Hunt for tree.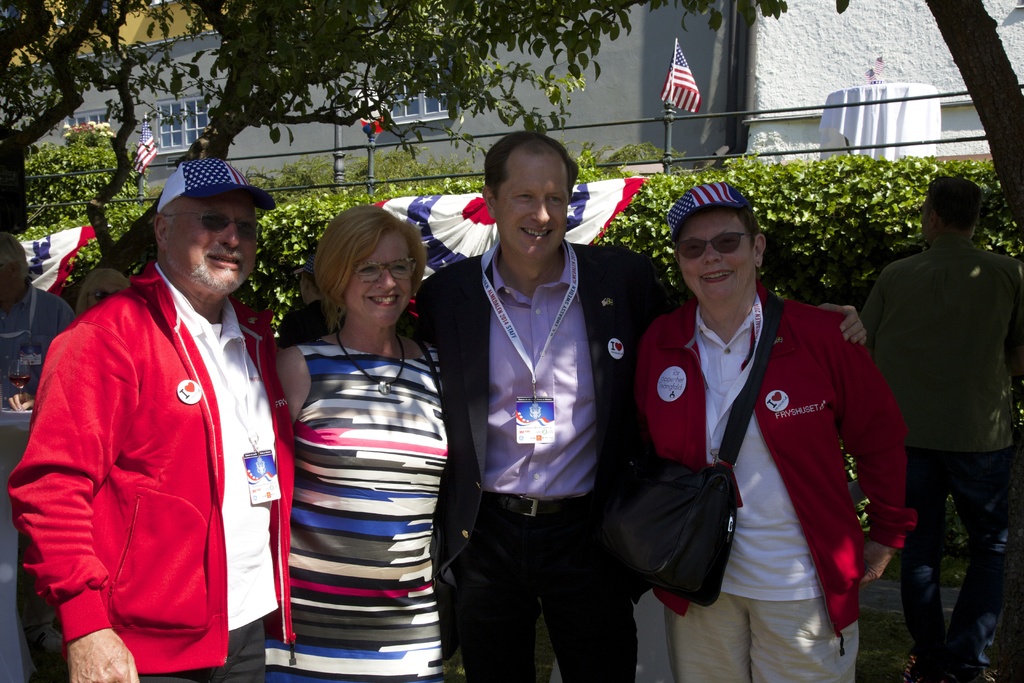
Hunted down at {"x1": 922, "y1": 0, "x2": 1023, "y2": 227}.
